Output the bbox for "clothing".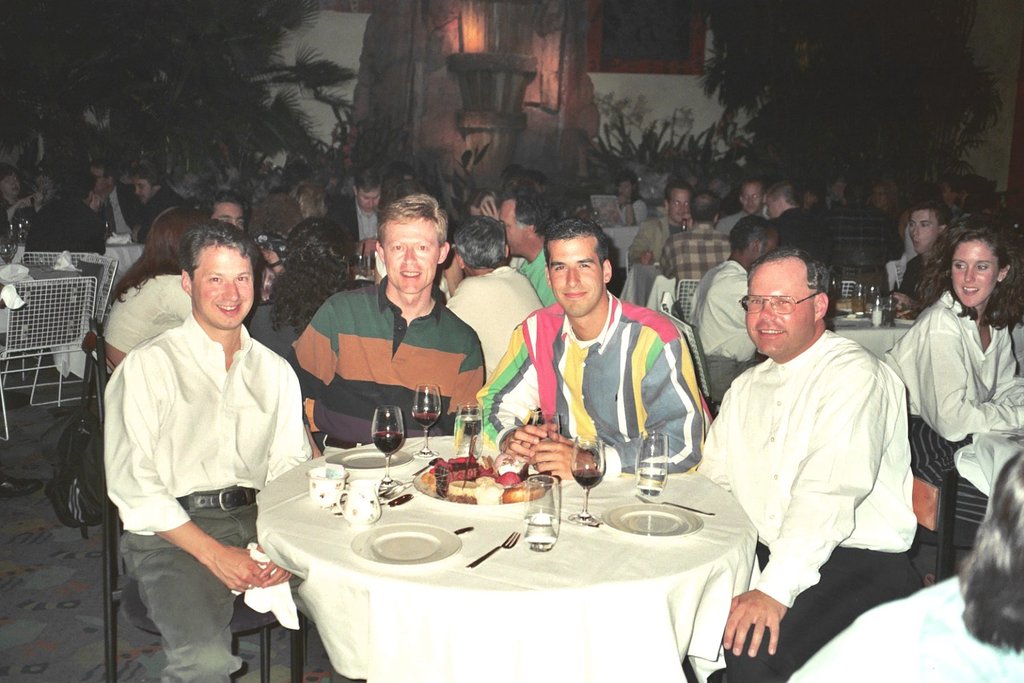
x1=827 y1=201 x2=893 y2=308.
